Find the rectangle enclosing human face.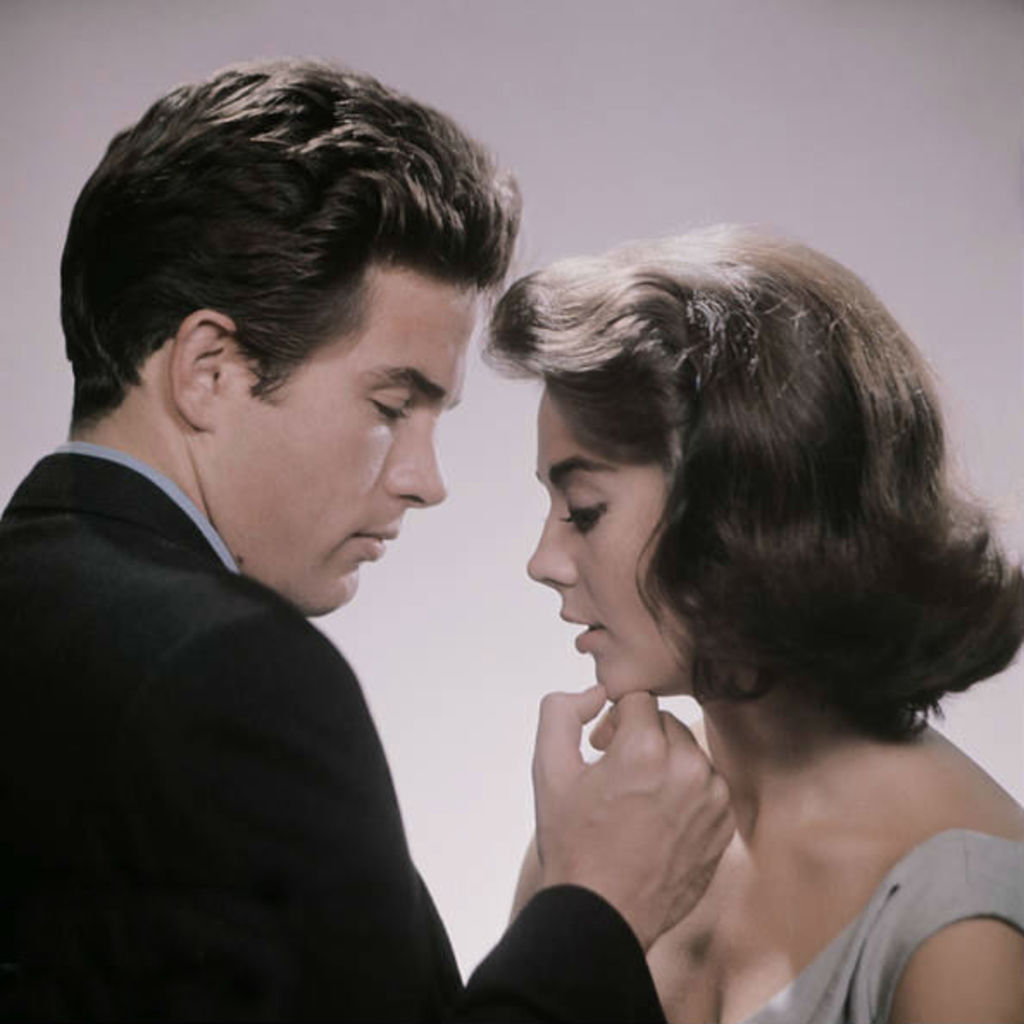
{"left": 207, "top": 269, "right": 460, "bottom": 615}.
